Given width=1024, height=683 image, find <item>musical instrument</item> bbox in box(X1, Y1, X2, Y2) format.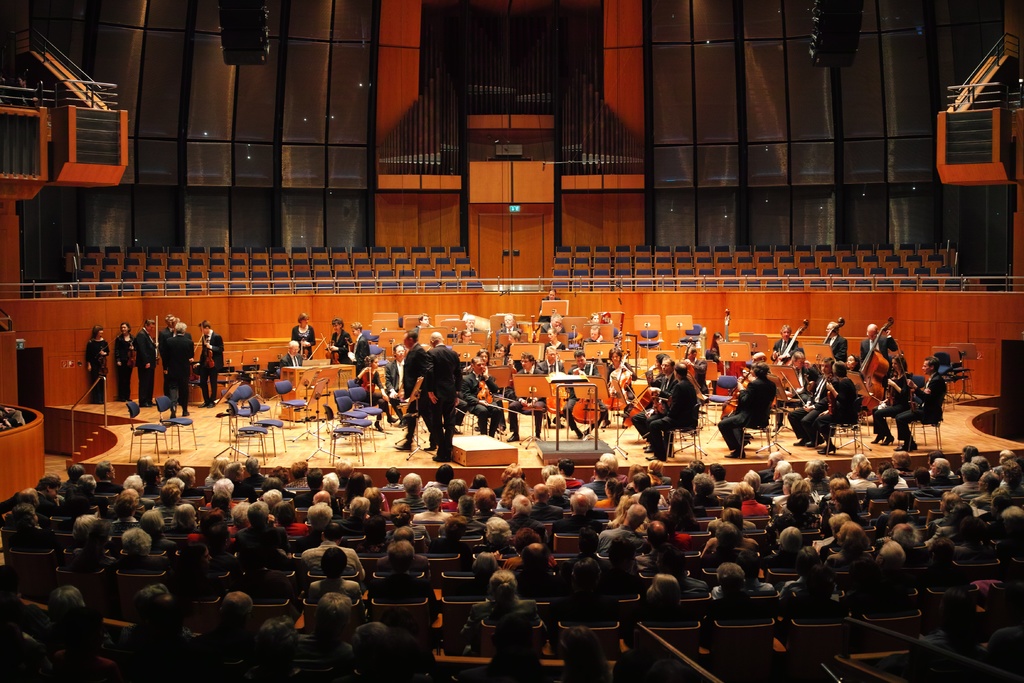
box(622, 383, 668, 429).
